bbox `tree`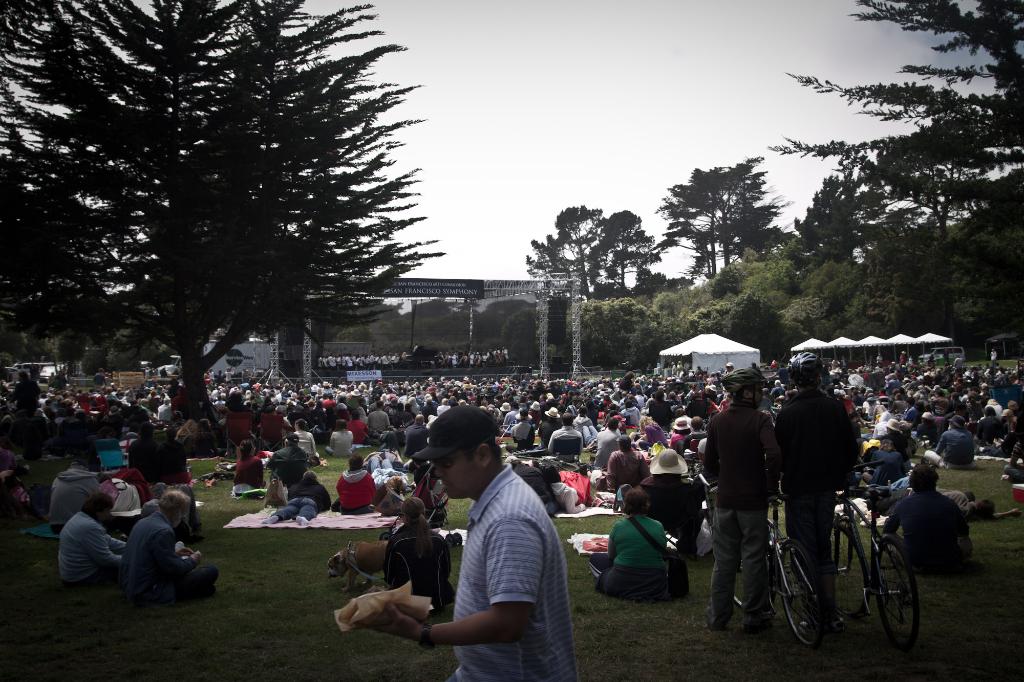
box=[522, 203, 593, 295]
